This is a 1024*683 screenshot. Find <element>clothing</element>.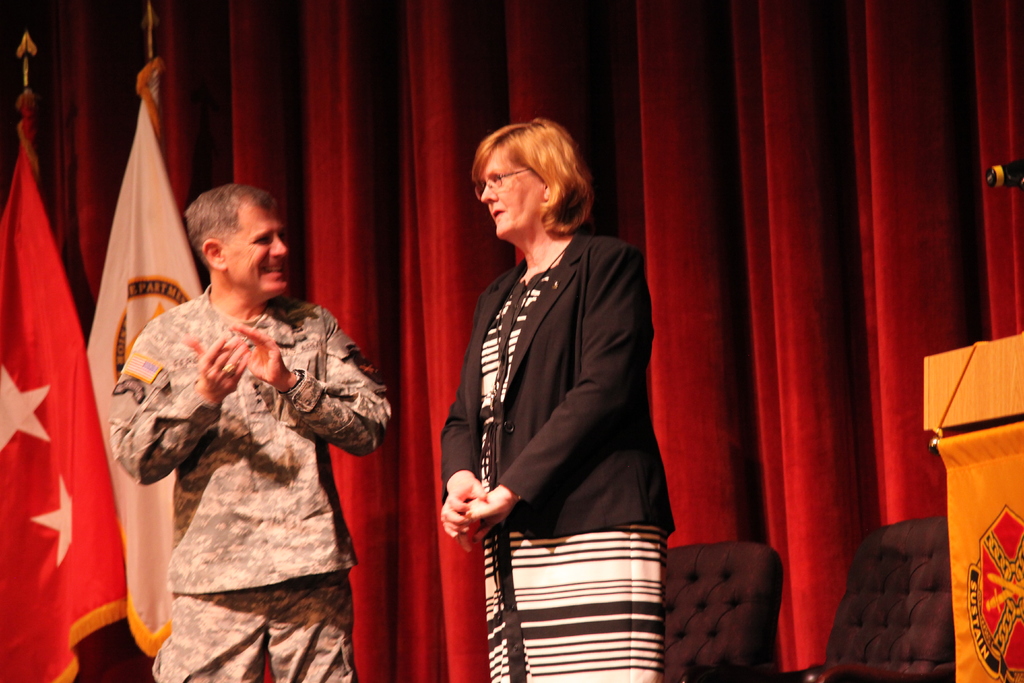
Bounding box: bbox(114, 286, 388, 682).
